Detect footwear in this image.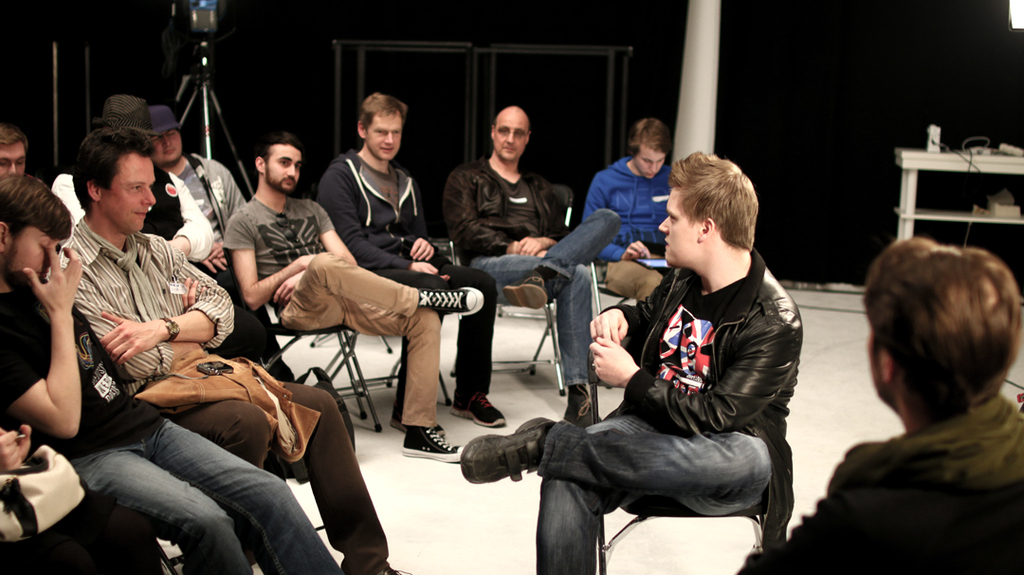
Detection: 424/282/481/311.
